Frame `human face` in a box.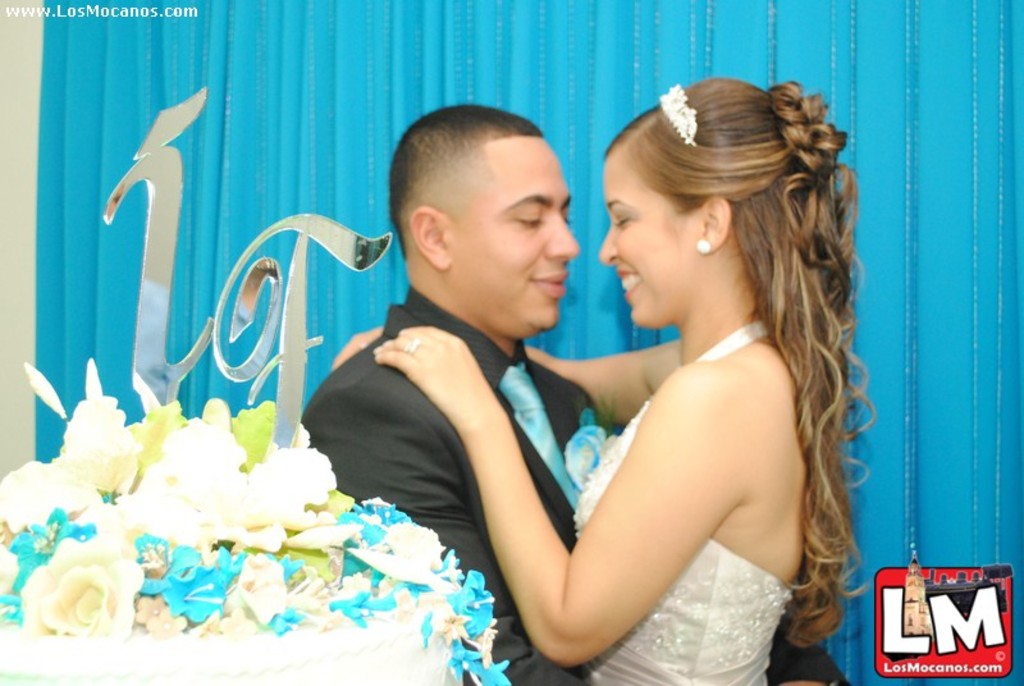
rect(468, 148, 580, 334).
